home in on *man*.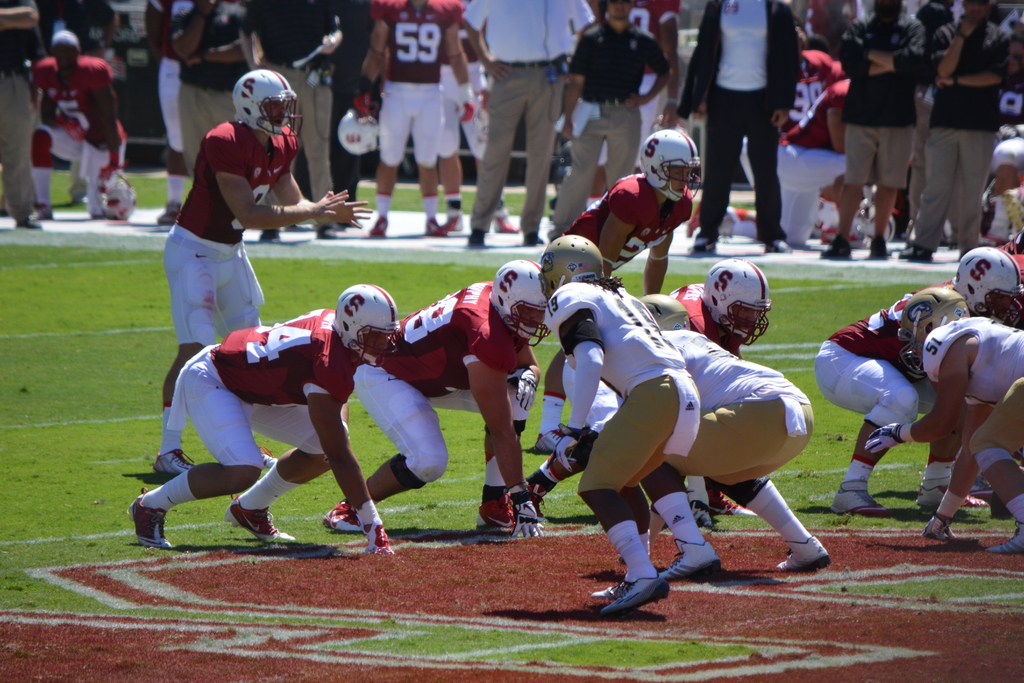
Homed in at {"x1": 147, "y1": 67, "x2": 373, "y2": 479}.
